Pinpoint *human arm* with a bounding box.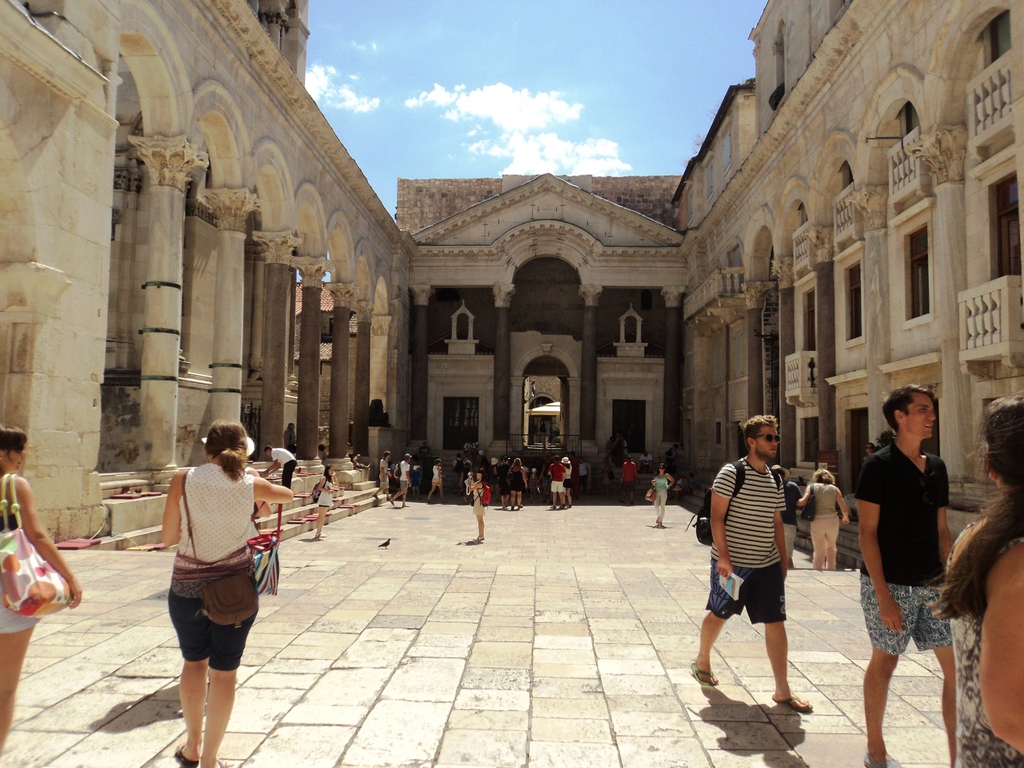
[left=973, top=542, right=1023, bottom=759].
